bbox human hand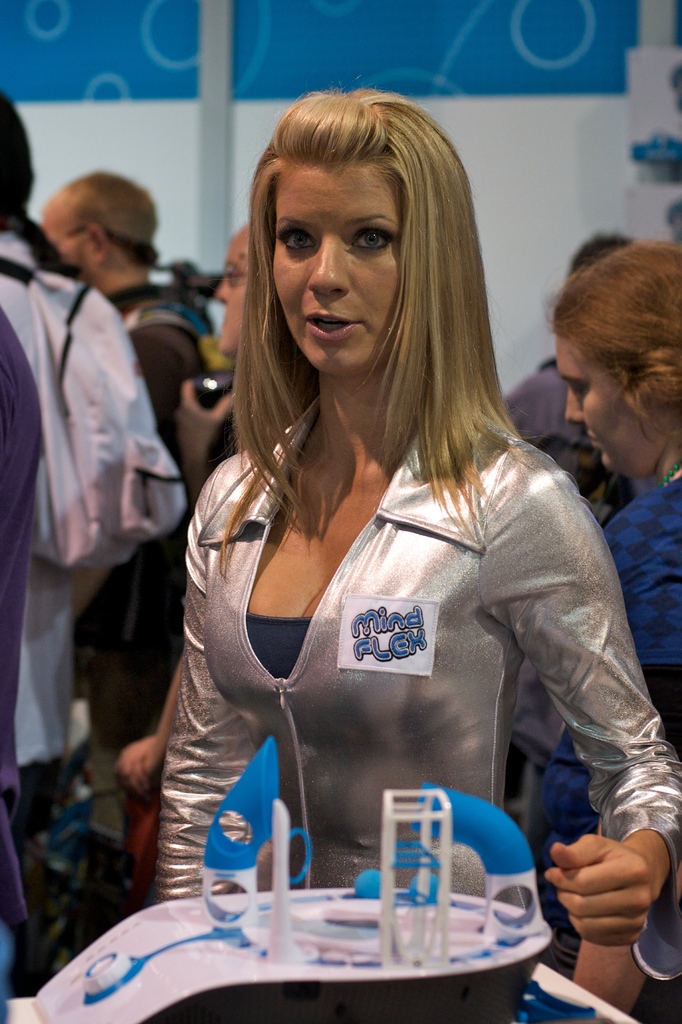
bbox(110, 731, 164, 799)
